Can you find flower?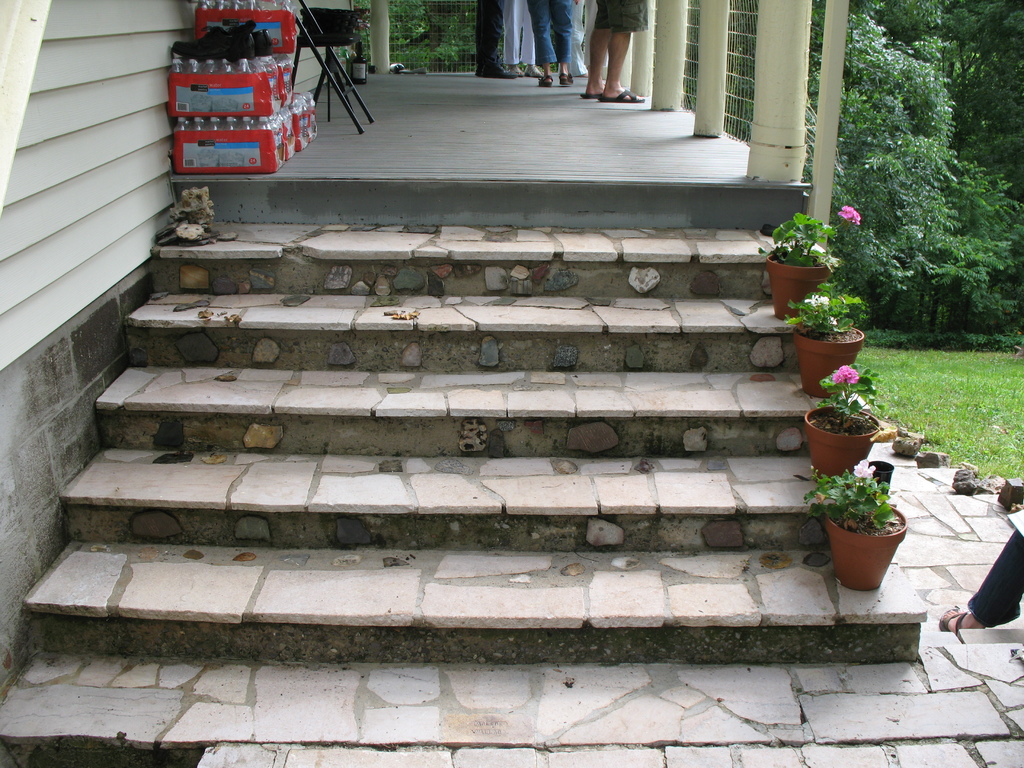
Yes, bounding box: pyautogui.locateOnScreen(838, 205, 862, 227).
